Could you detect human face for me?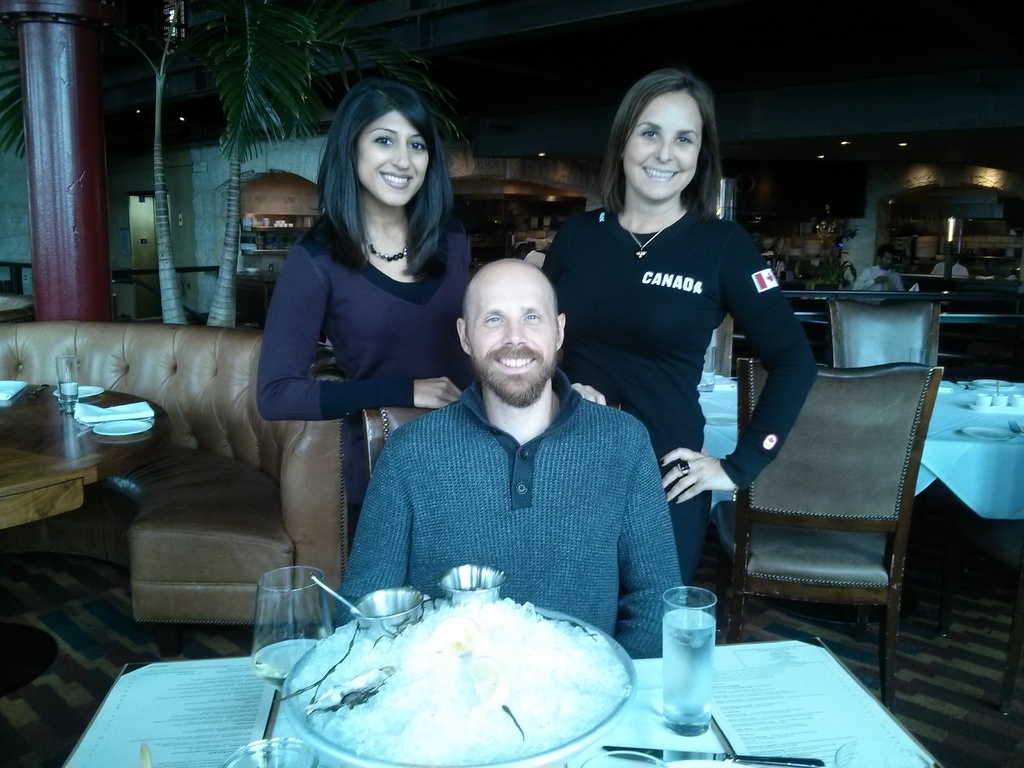
Detection result: <region>468, 280, 556, 410</region>.
